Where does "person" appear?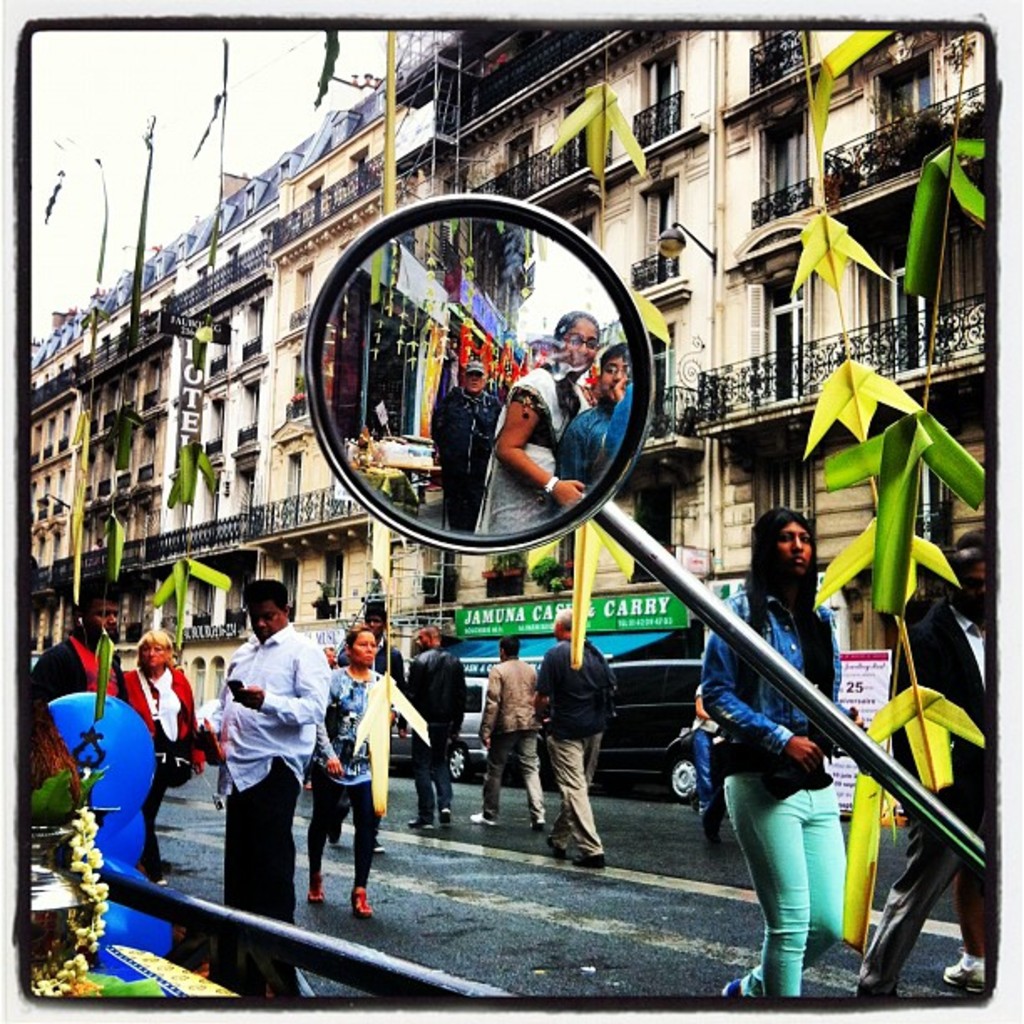
Appears at (left=529, top=602, right=612, bottom=863).
